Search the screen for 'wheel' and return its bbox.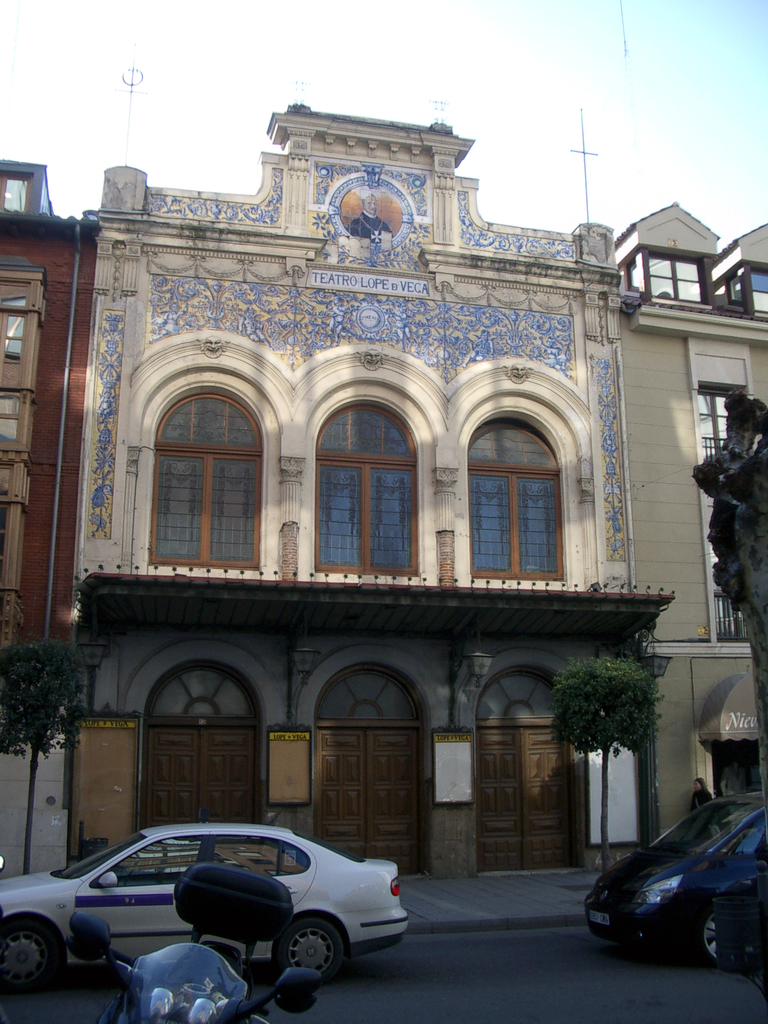
Found: BBox(277, 910, 350, 984).
